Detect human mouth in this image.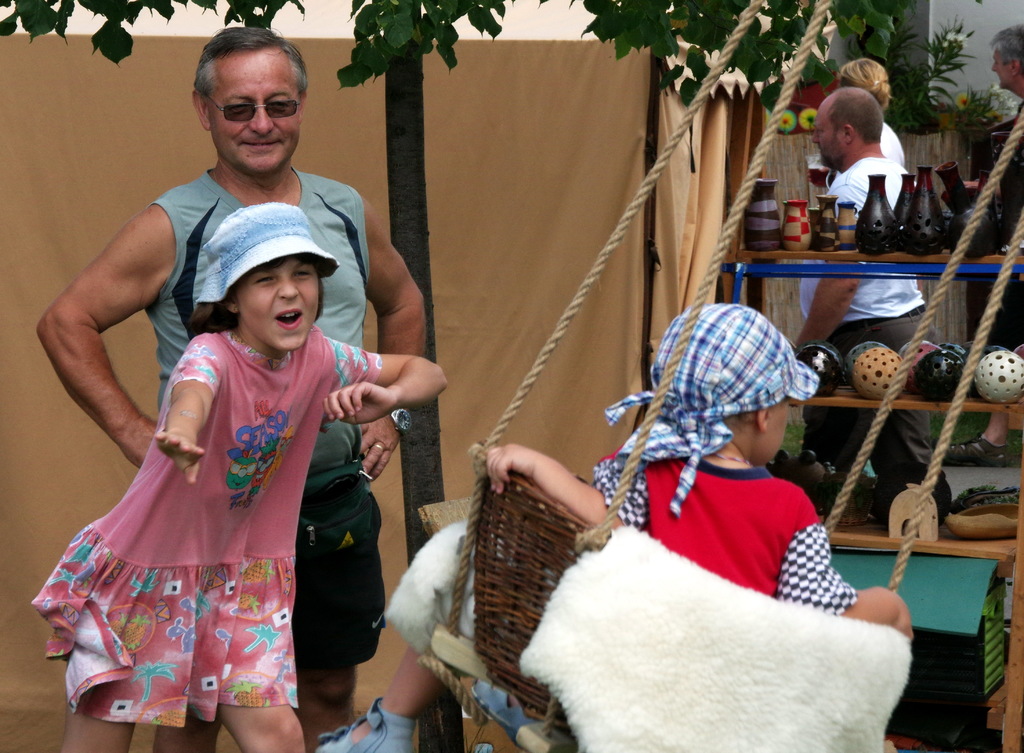
Detection: <region>238, 138, 283, 152</region>.
